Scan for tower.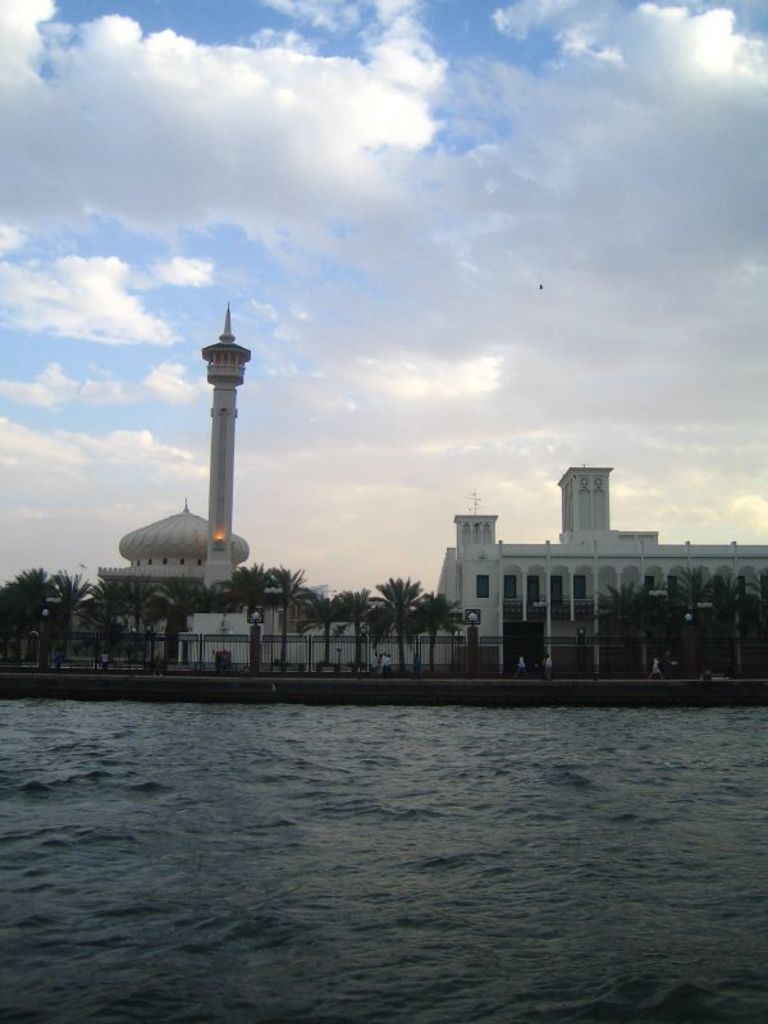
Scan result: <box>201,311,251,611</box>.
